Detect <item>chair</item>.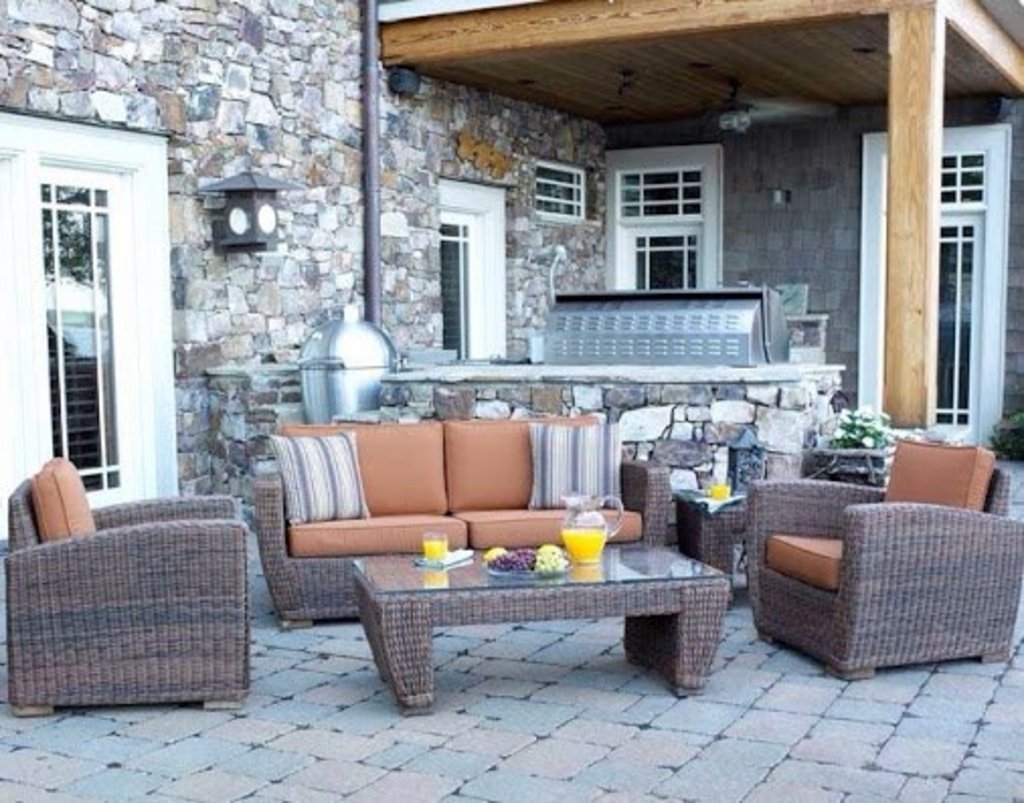
Detected at box=[14, 481, 273, 732].
